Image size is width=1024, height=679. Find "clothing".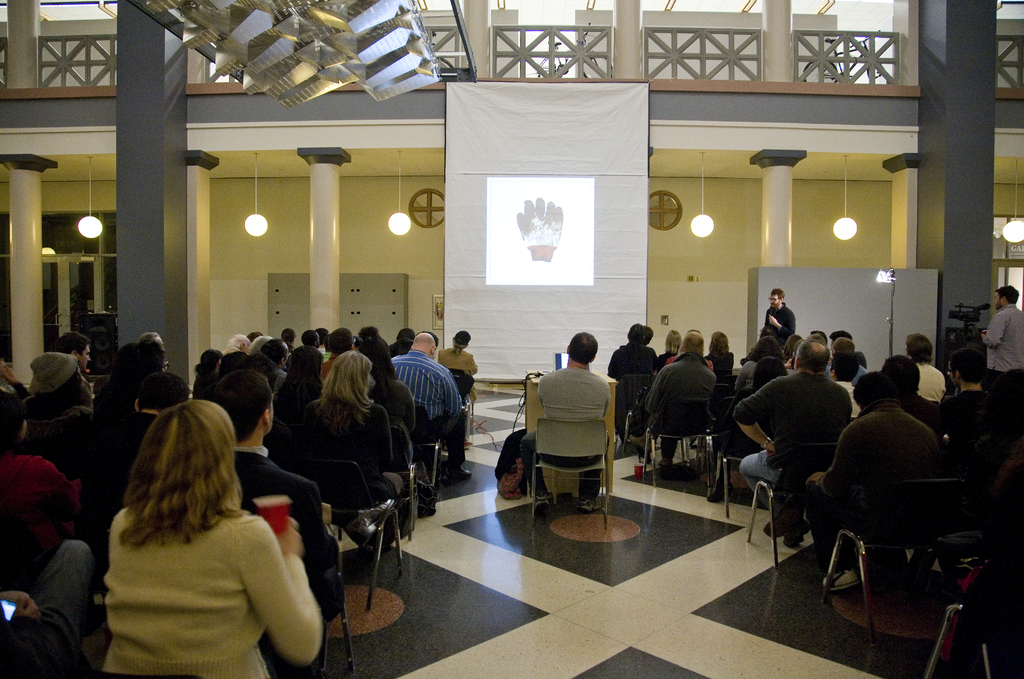
<region>646, 355, 716, 460</region>.
